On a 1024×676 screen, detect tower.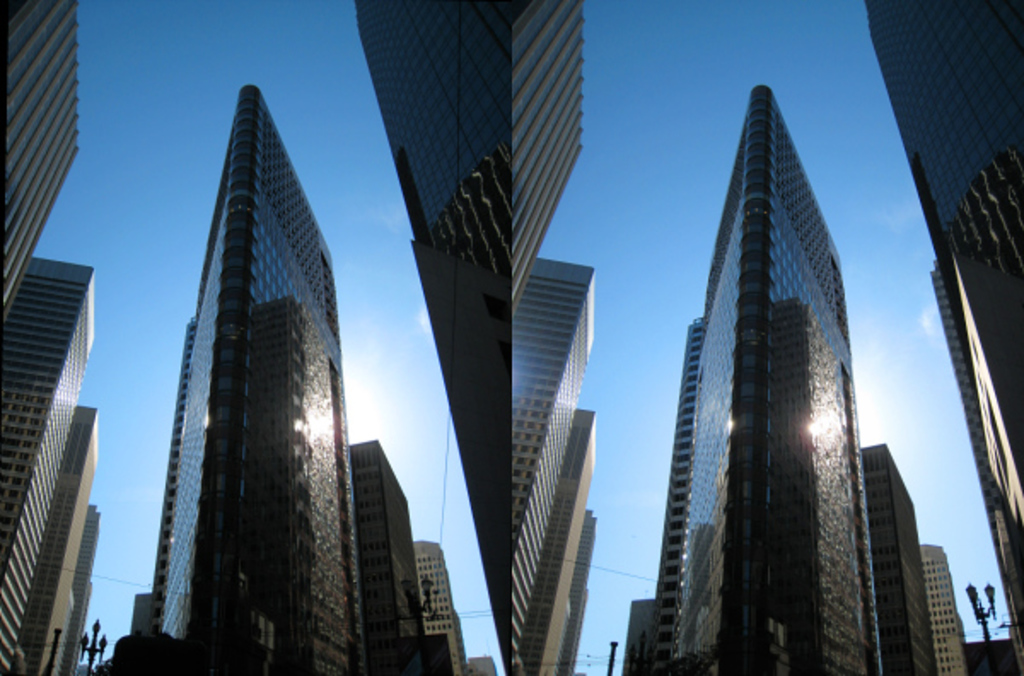
915 546 975 674.
